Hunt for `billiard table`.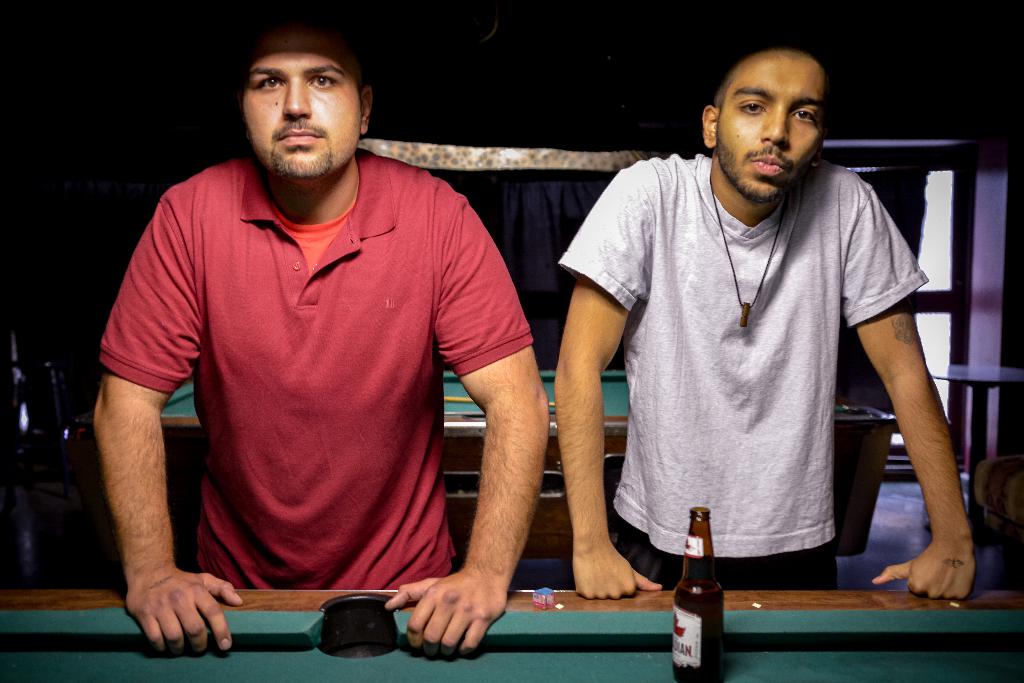
Hunted down at crop(0, 587, 1023, 682).
